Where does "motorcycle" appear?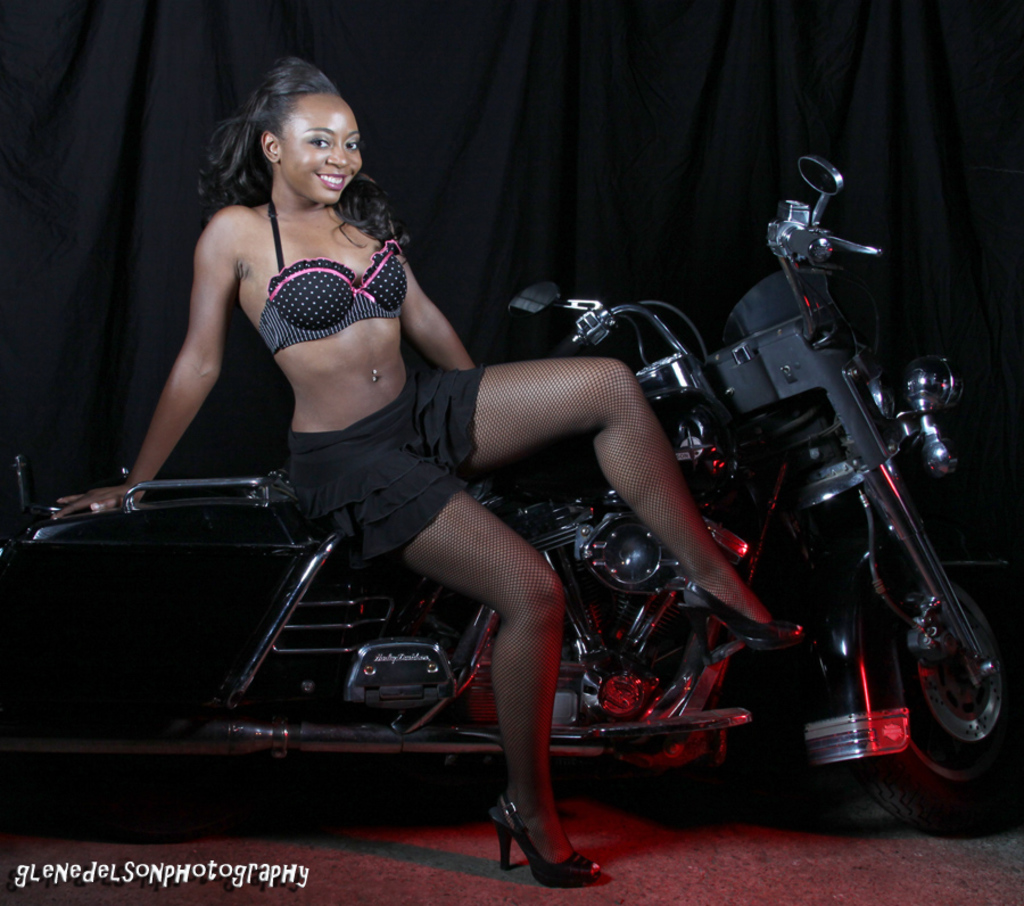
Appears at (left=43, top=206, right=1000, bottom=870).
